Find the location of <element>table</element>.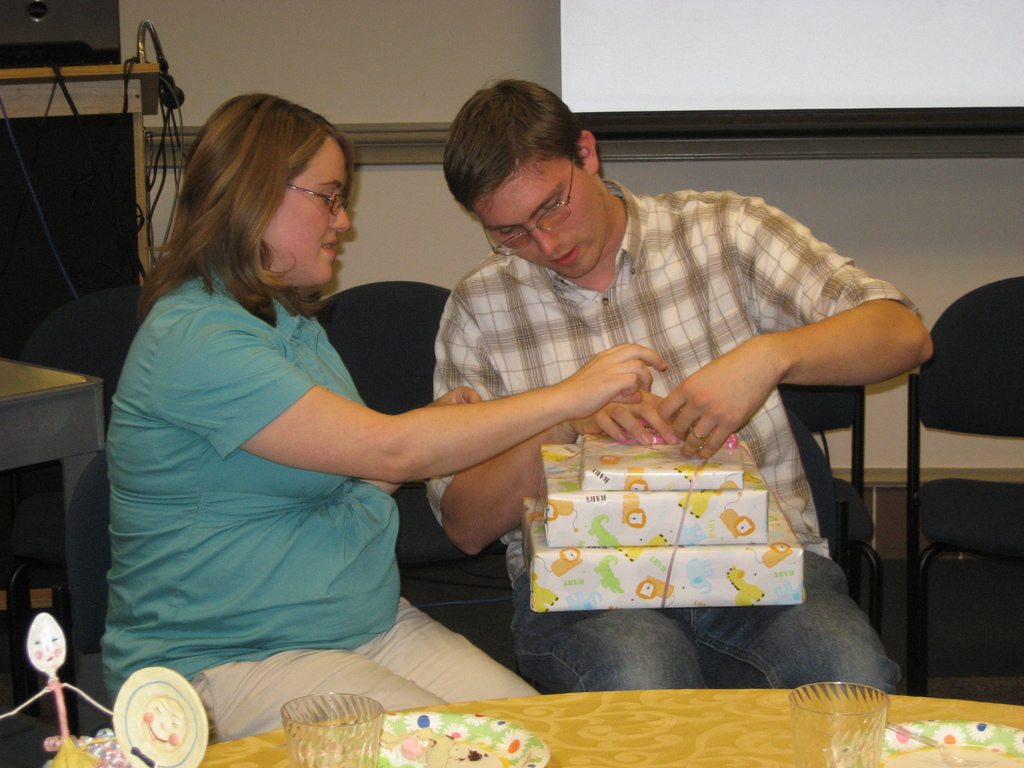
Location: {"left": 67, "top": 685, "right": 1023, "bottom": 767}.
